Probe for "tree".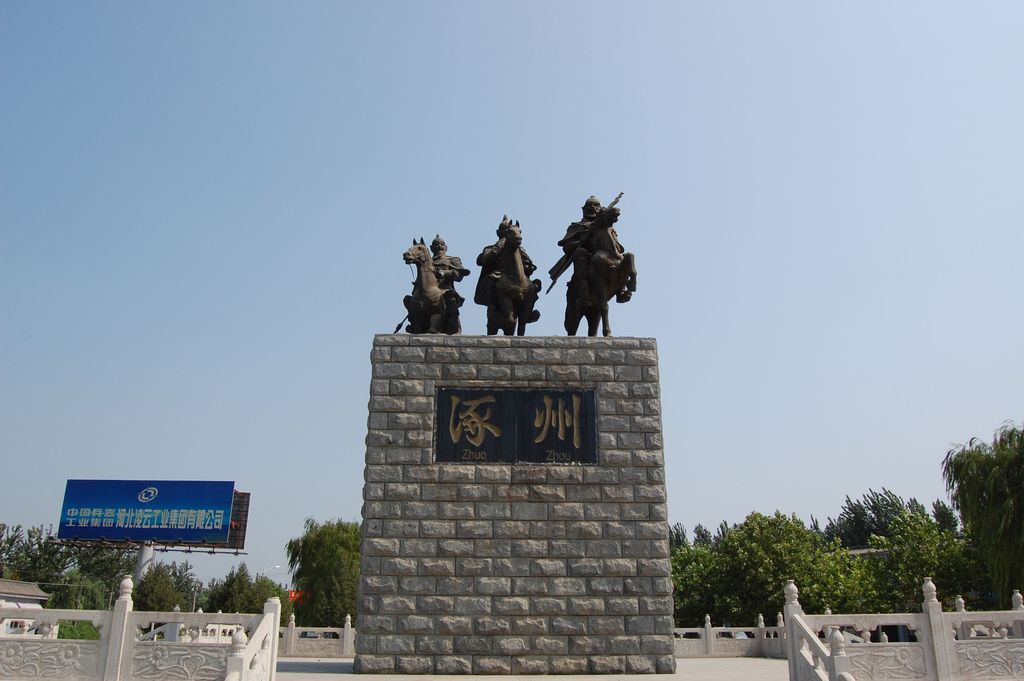
Probe result: 257 570 296 624.
